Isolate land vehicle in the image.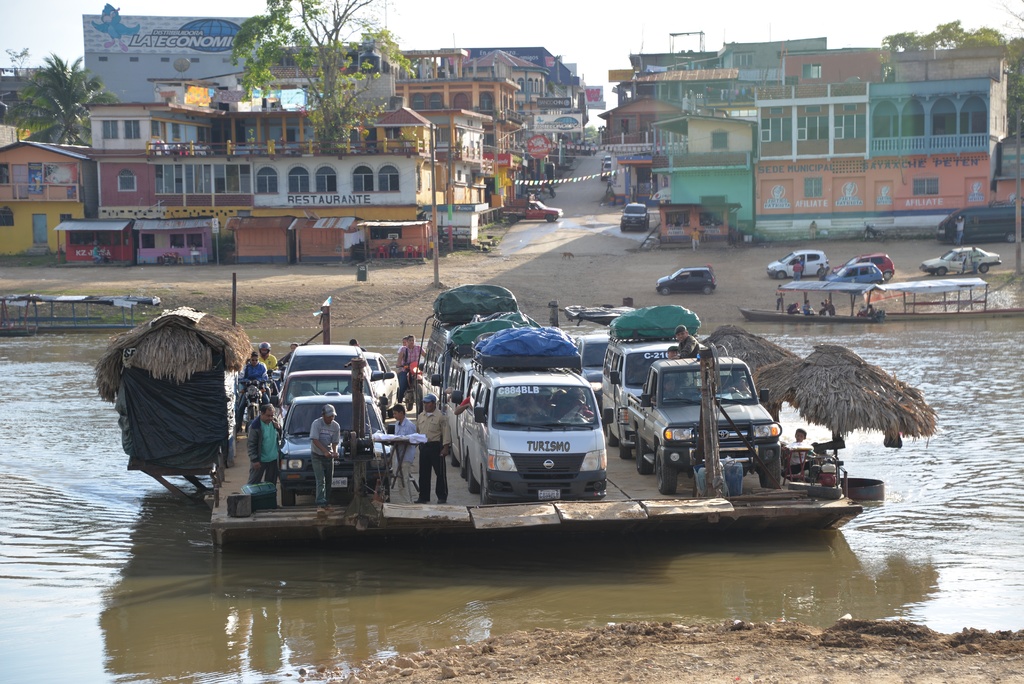
Isolated region: region(652, 263, 717, 298).
